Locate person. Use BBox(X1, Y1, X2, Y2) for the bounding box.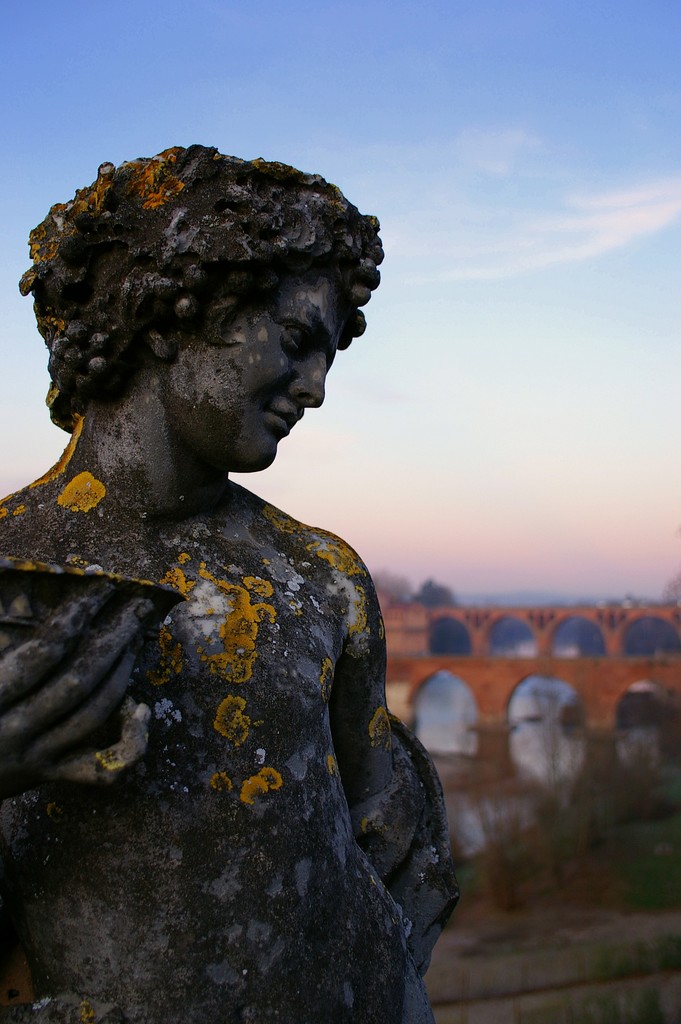
BBox(40, 120, 479, 1023).
